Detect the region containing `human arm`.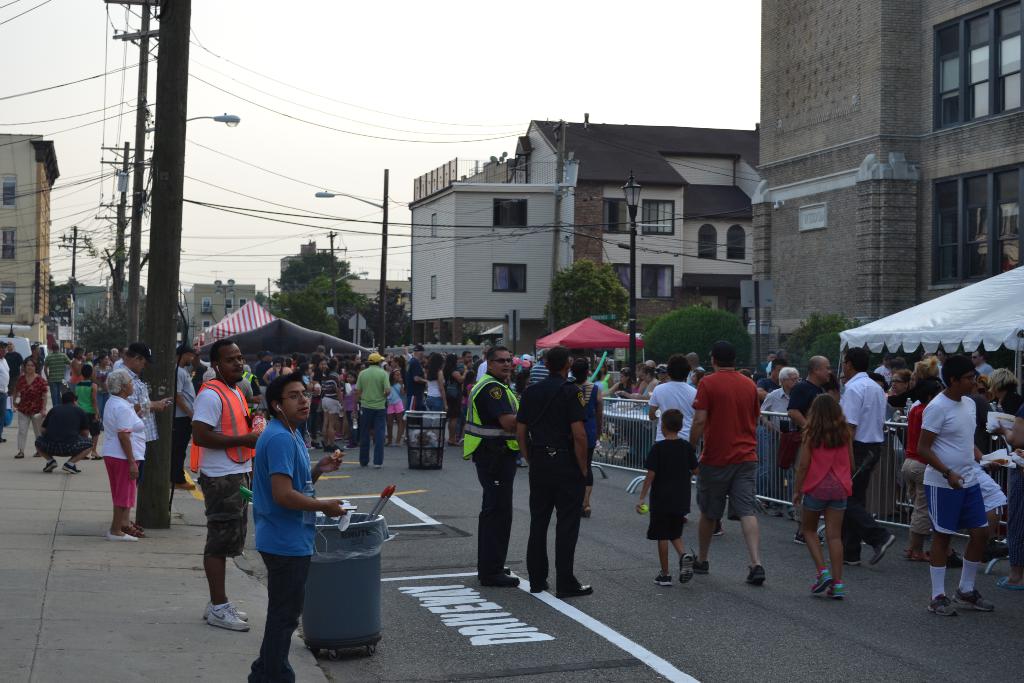
(88,381,99,415).
